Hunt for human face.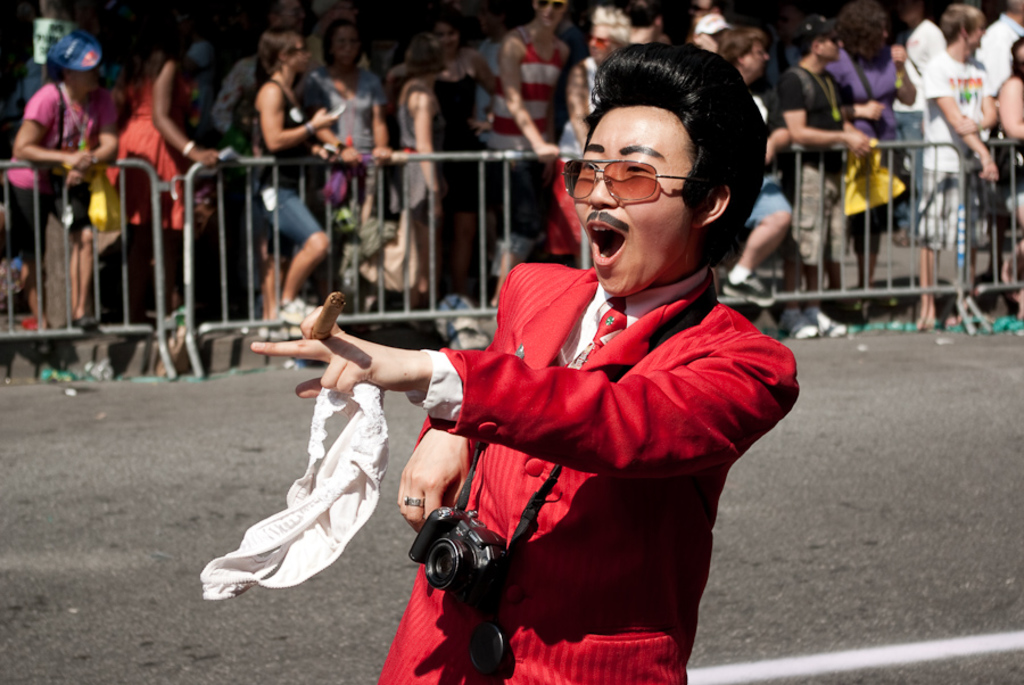
Hunted down at box(530, 0, 561, 27).
